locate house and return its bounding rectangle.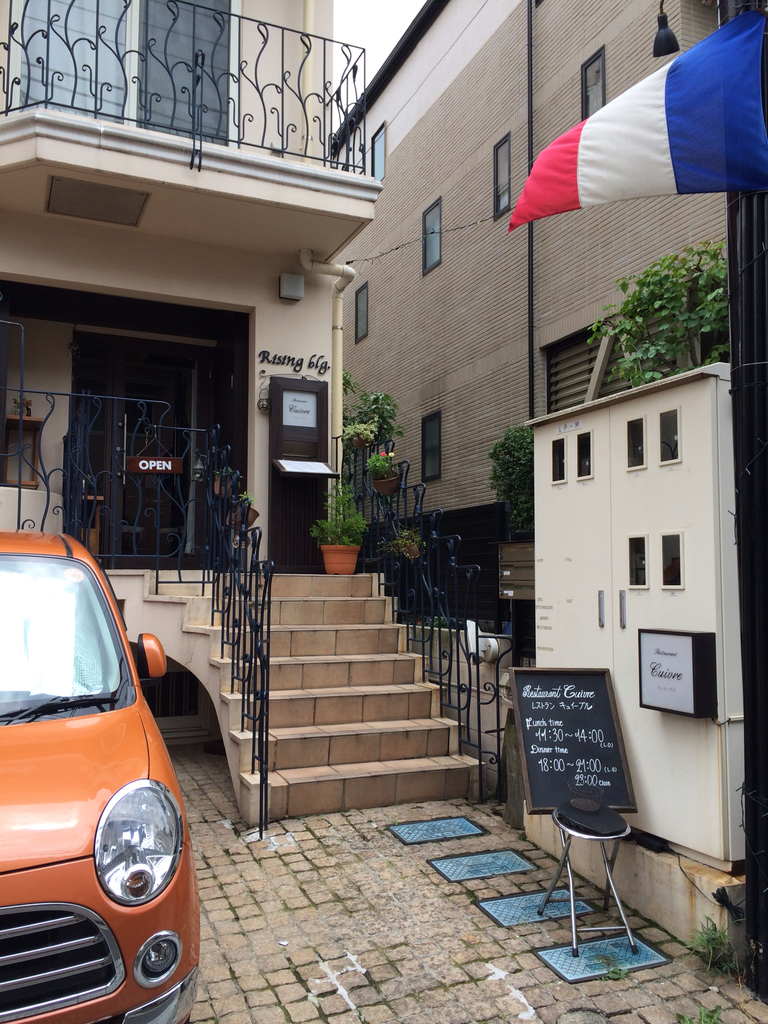
(327,0,730,531).
